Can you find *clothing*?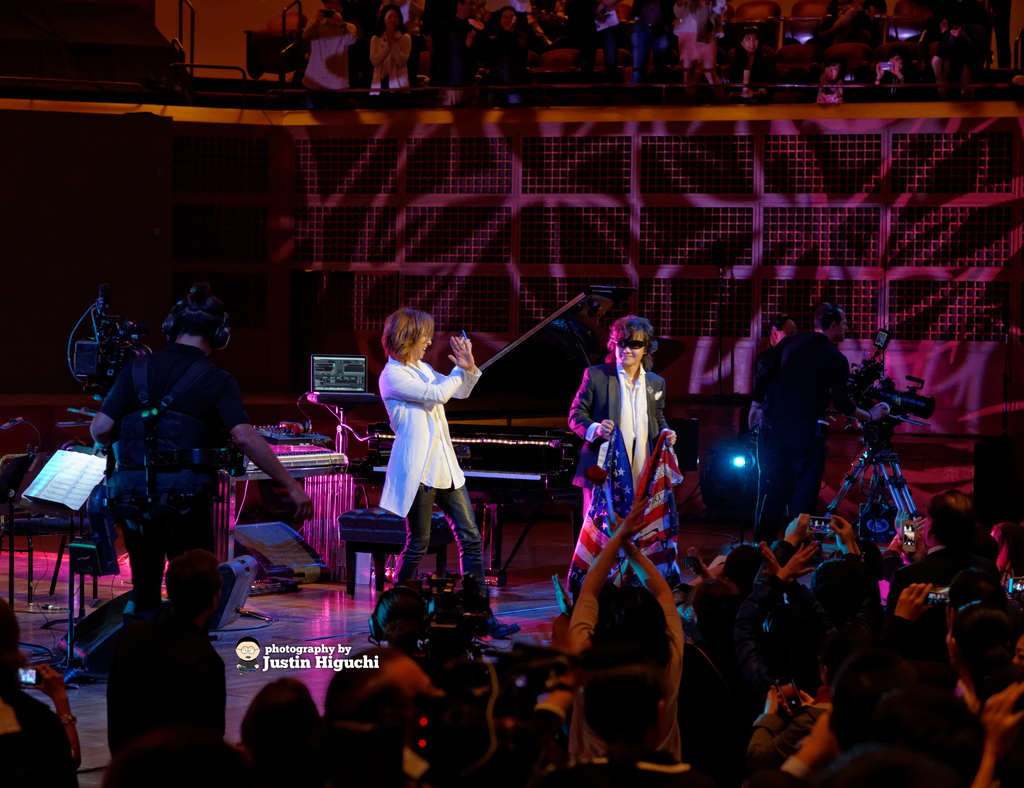
Yes, bounding box: locate(300, 13, 357, 90).
